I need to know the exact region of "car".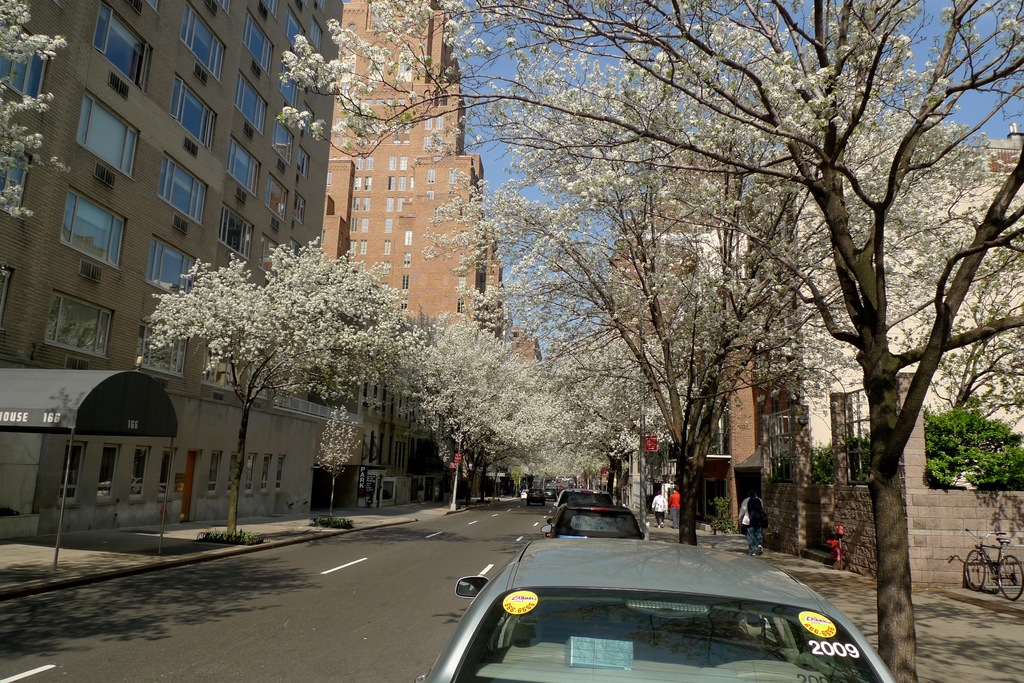
Region: bbox=[528, 490, 544, 504].
